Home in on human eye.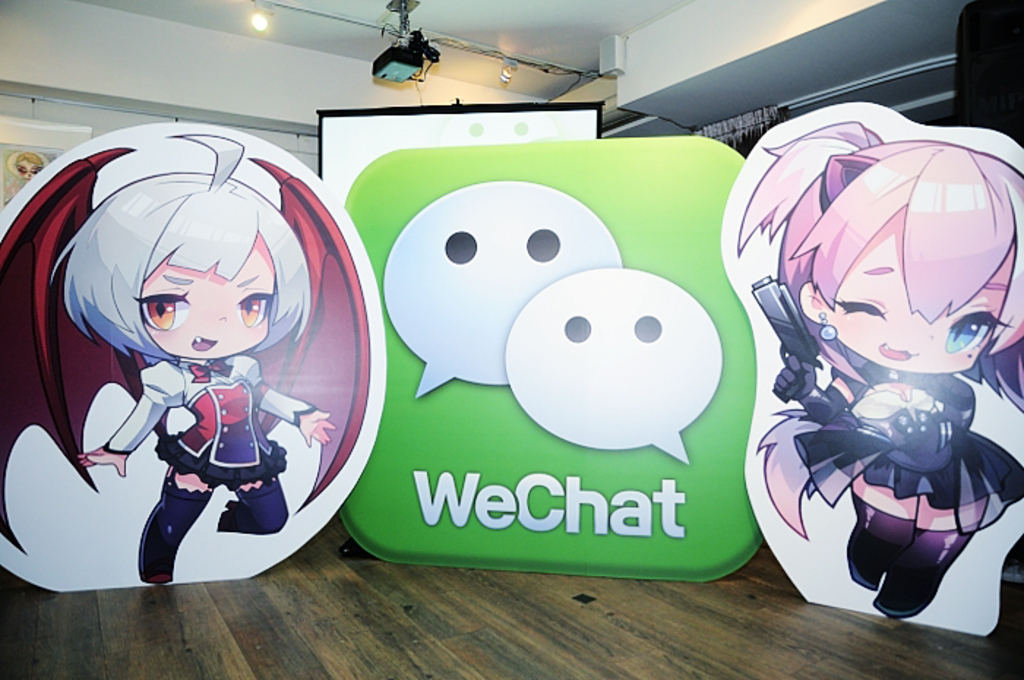
Homed in at region(951, 307, 1006, 355).
